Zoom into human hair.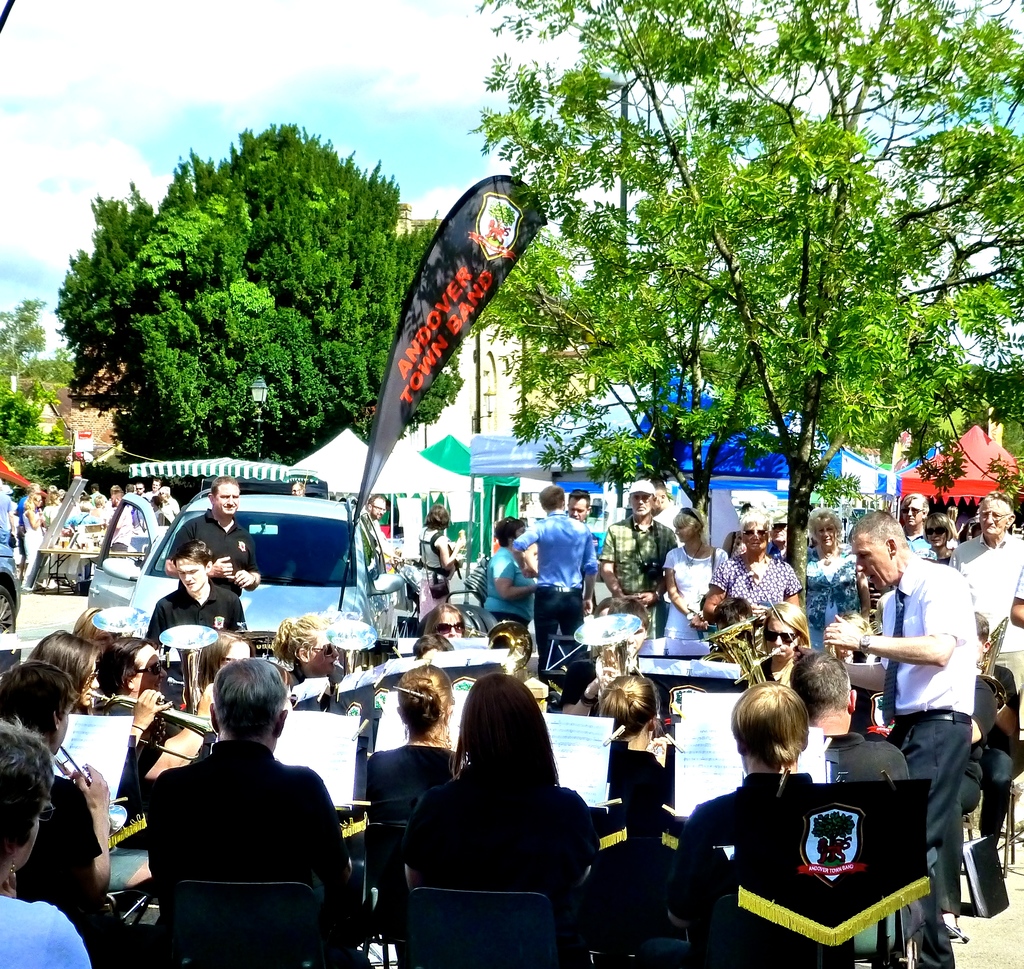
Zoom target: left=424, top=501, right=451, bottom=532.
